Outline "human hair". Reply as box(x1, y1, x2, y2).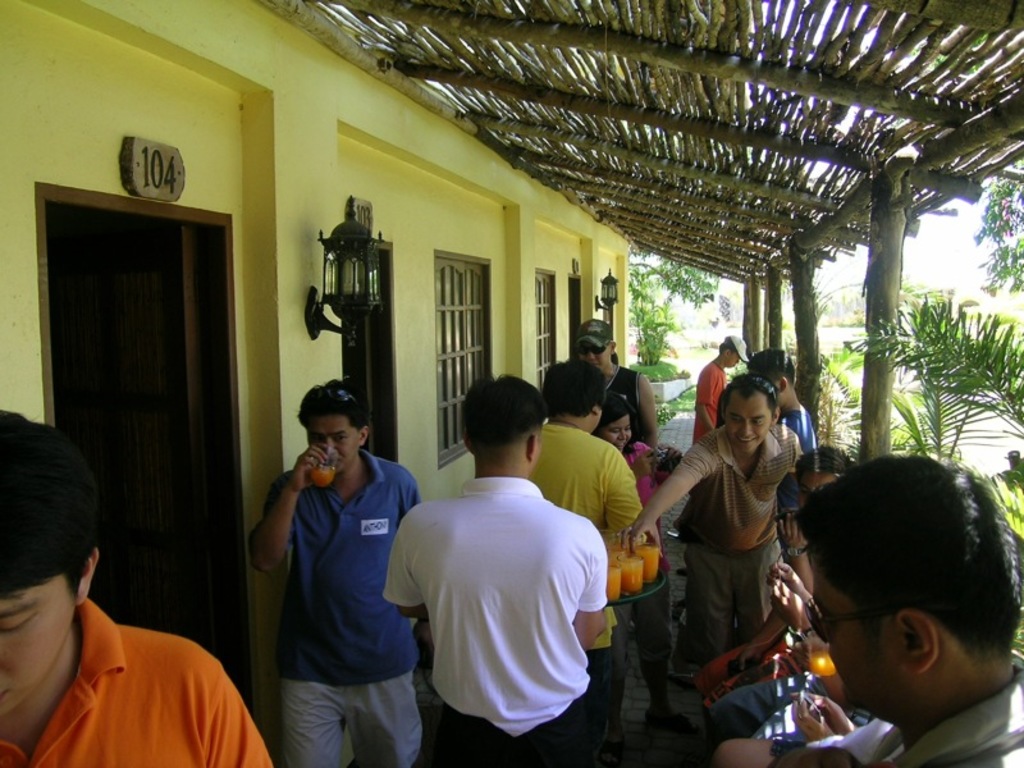
box(593, 390, 640, 454).
